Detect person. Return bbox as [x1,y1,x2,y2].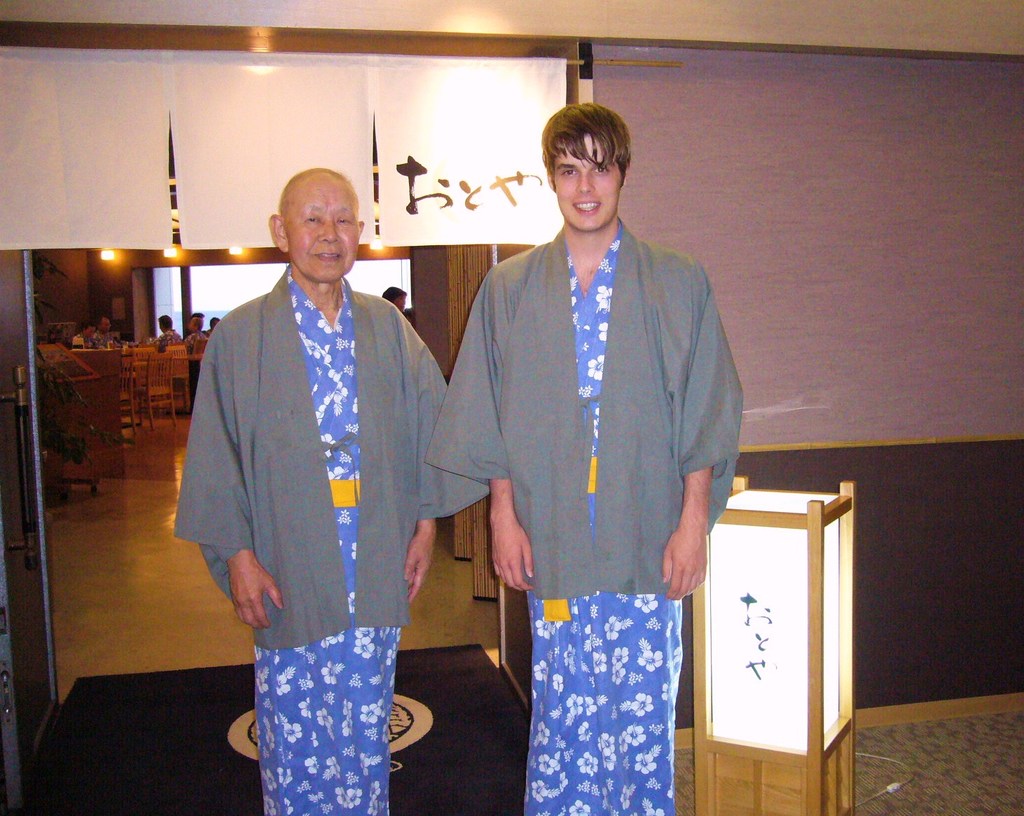
[169,169,486,815].
